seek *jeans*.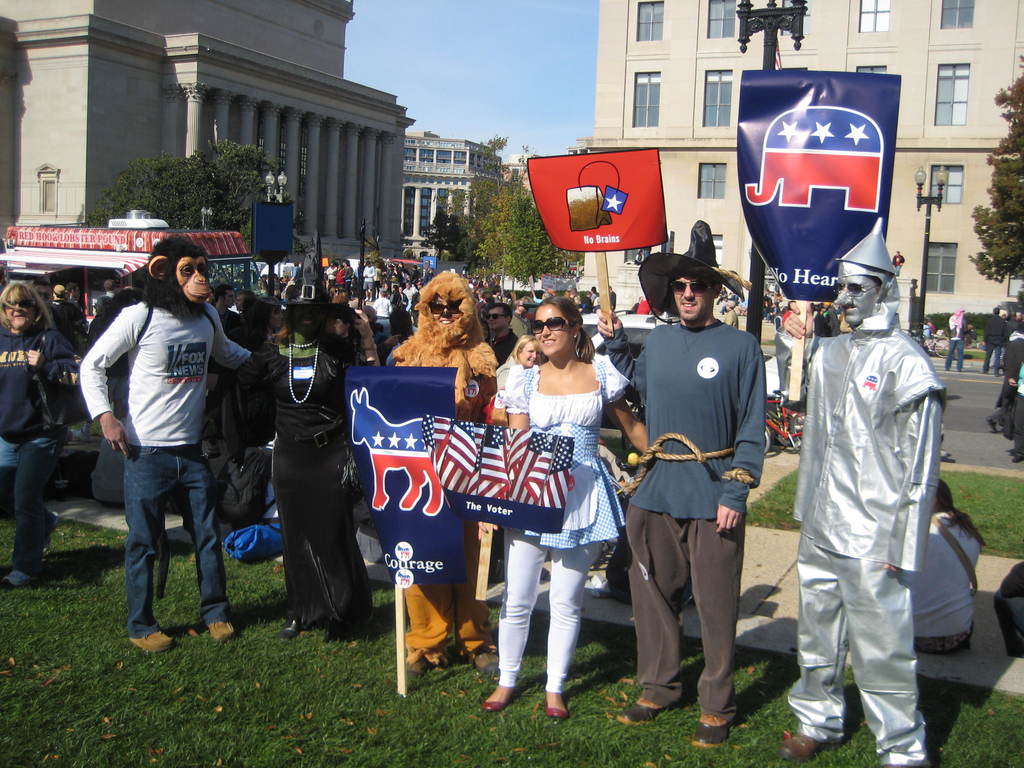
Rect(944, 340, 965, 371).
